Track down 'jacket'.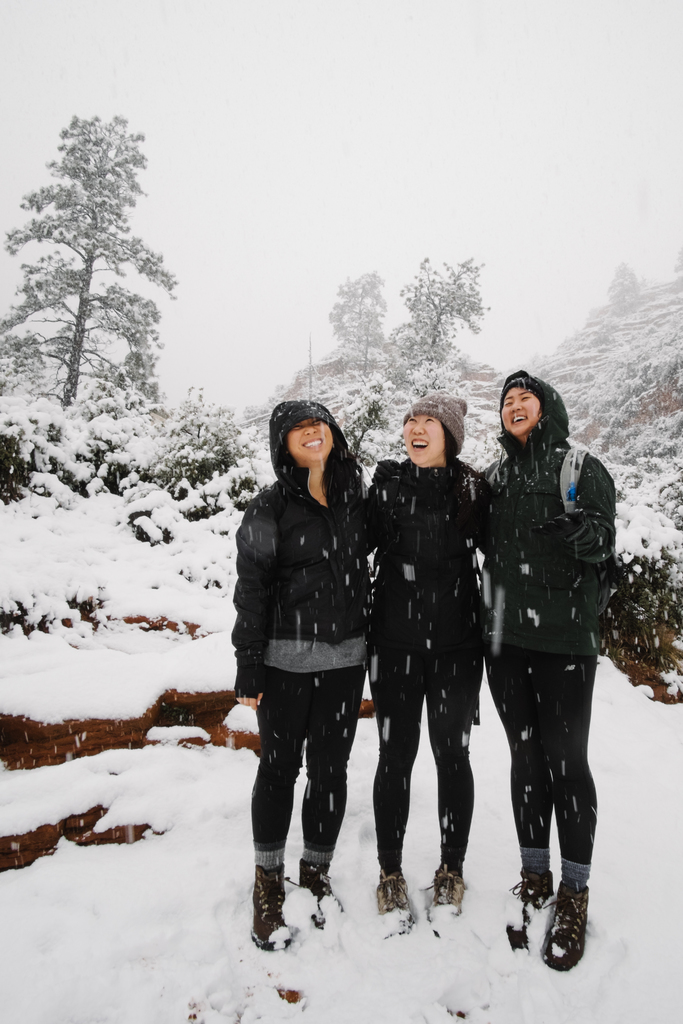
Tracked to BBox(477, 359, 626, 662).
